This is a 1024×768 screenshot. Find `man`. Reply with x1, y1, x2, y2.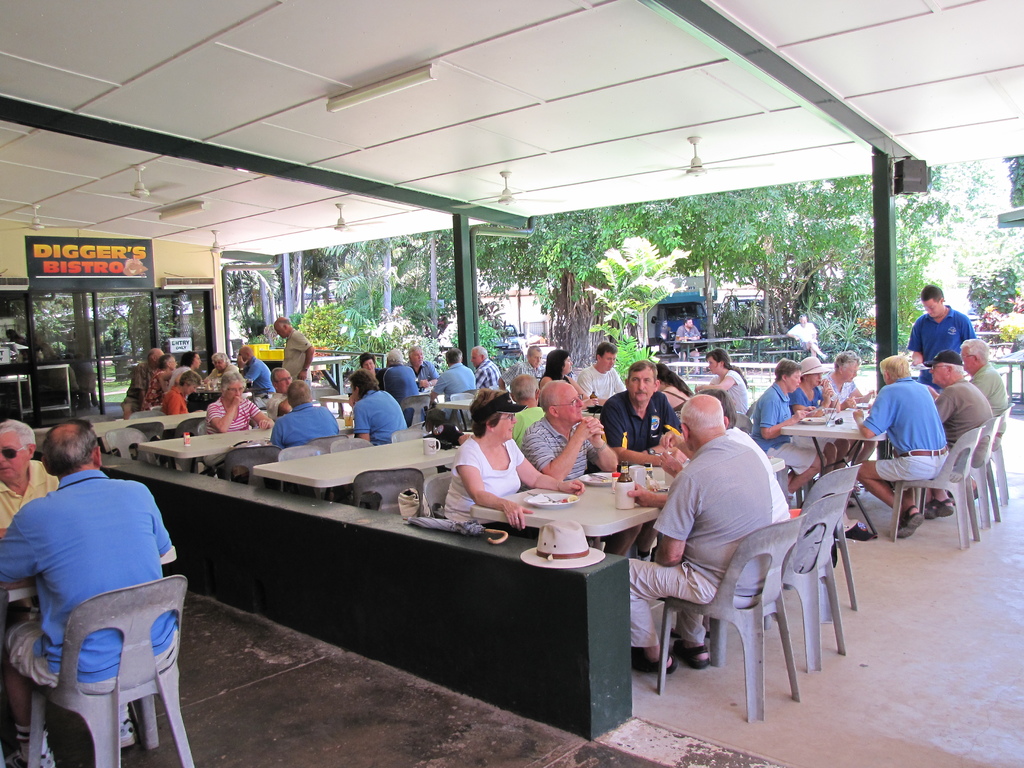
13, 418, 197, 766.
